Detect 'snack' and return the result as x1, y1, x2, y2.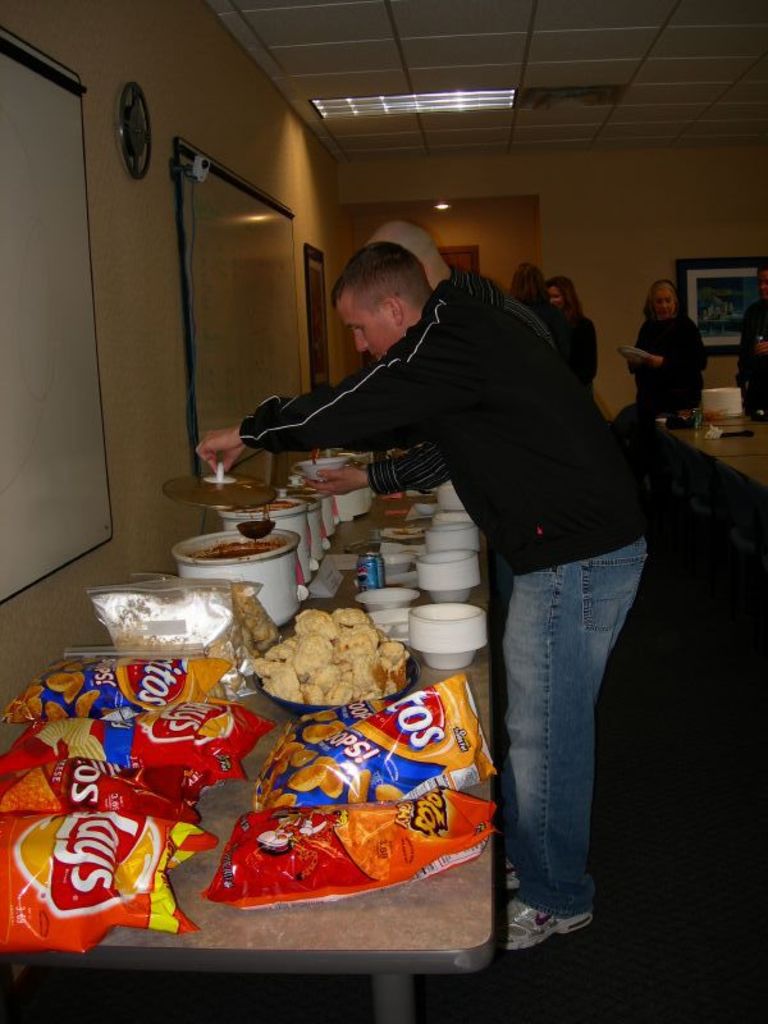
237, 594, 420, 717.
